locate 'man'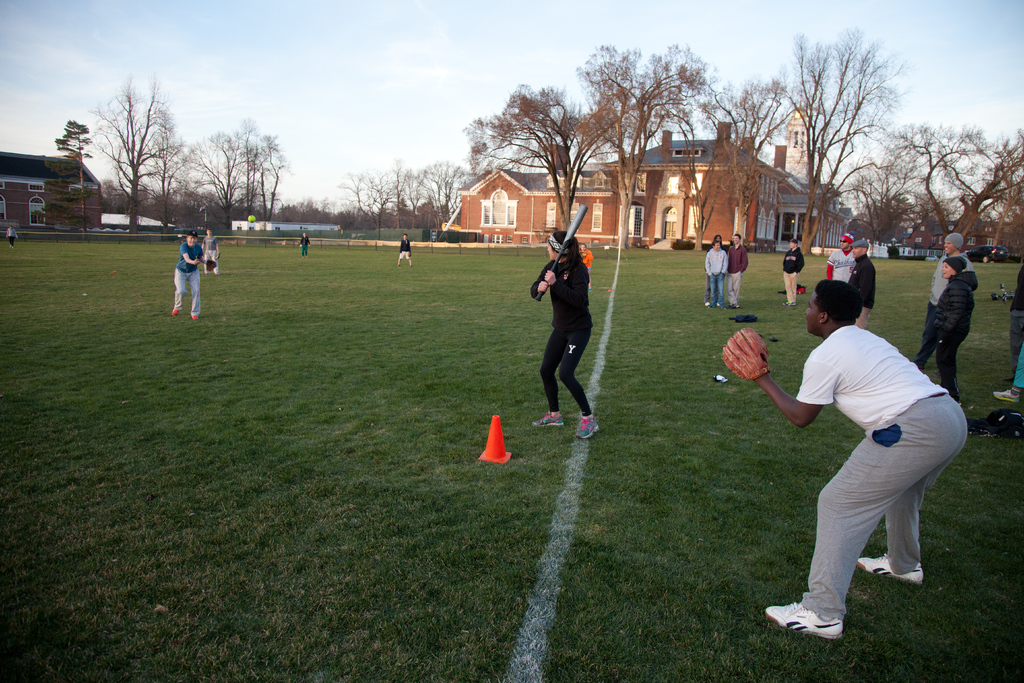
761/272/970/645
